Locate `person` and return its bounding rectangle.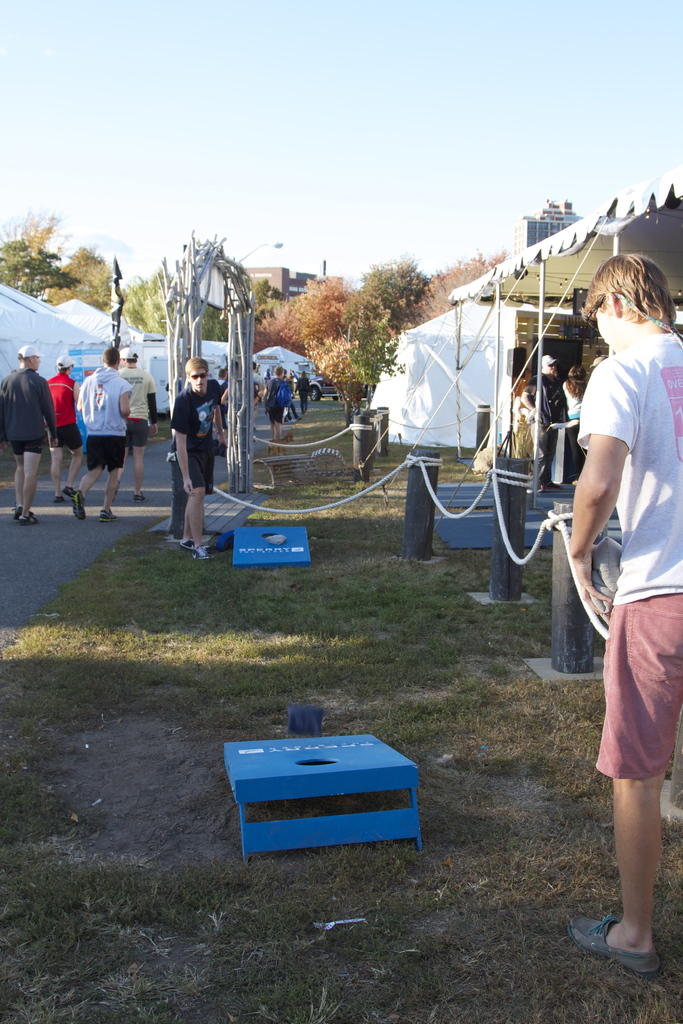
(110, 337, 163, 501).
